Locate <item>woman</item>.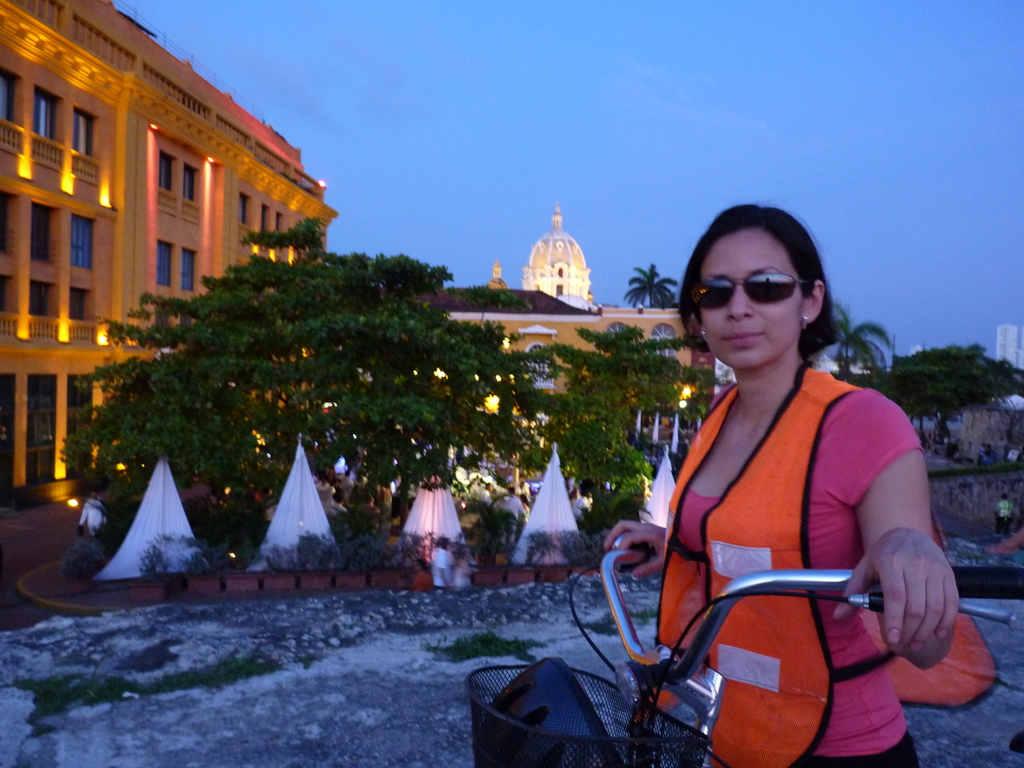
Bounding box: 636:212:935:767.
